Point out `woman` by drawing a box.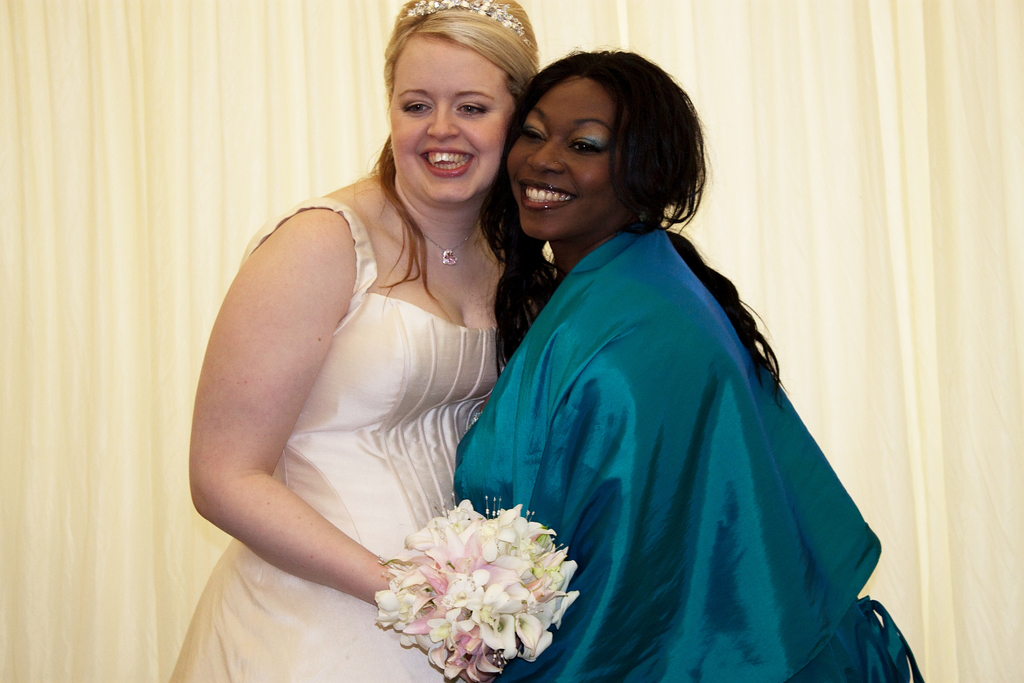
bbox=(170, 0, 544, 682).
